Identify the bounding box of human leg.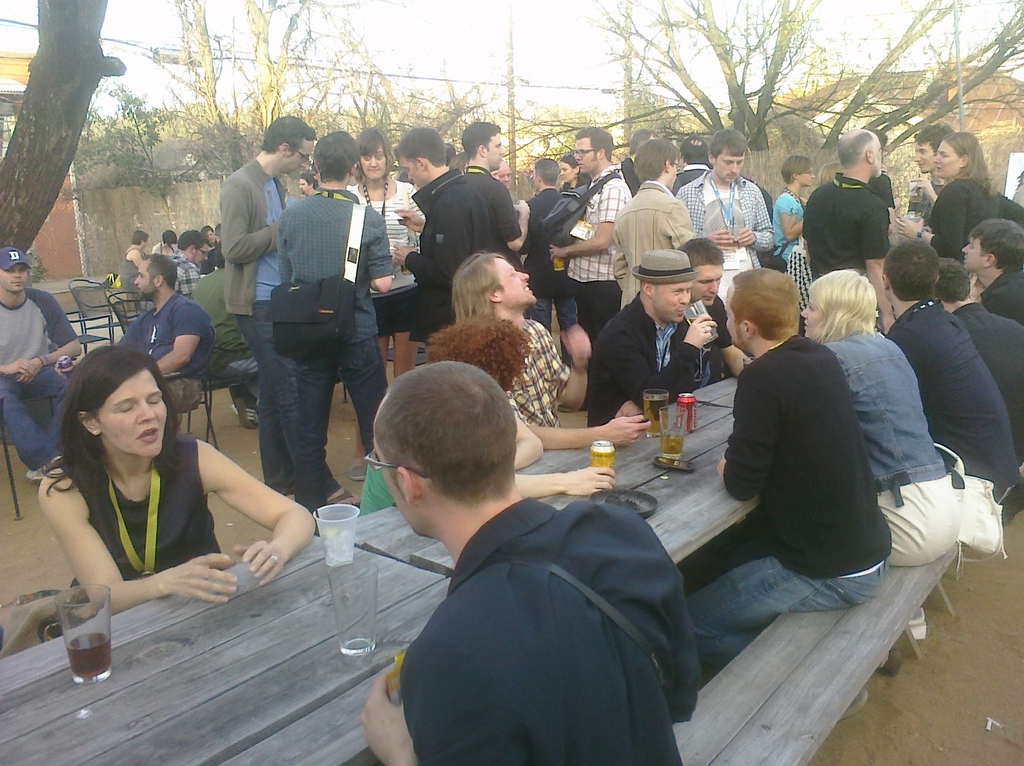
[163, 370, 211, 403].
